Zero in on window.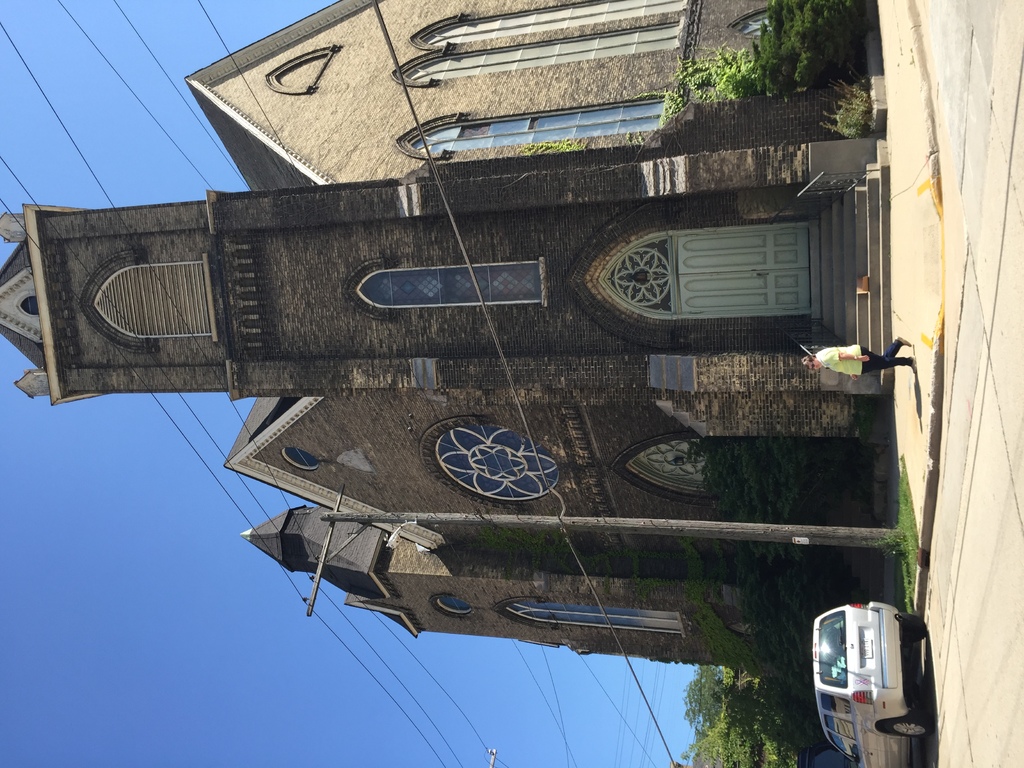
Zeroed in: bbox=(495, 596, 686, 631).
